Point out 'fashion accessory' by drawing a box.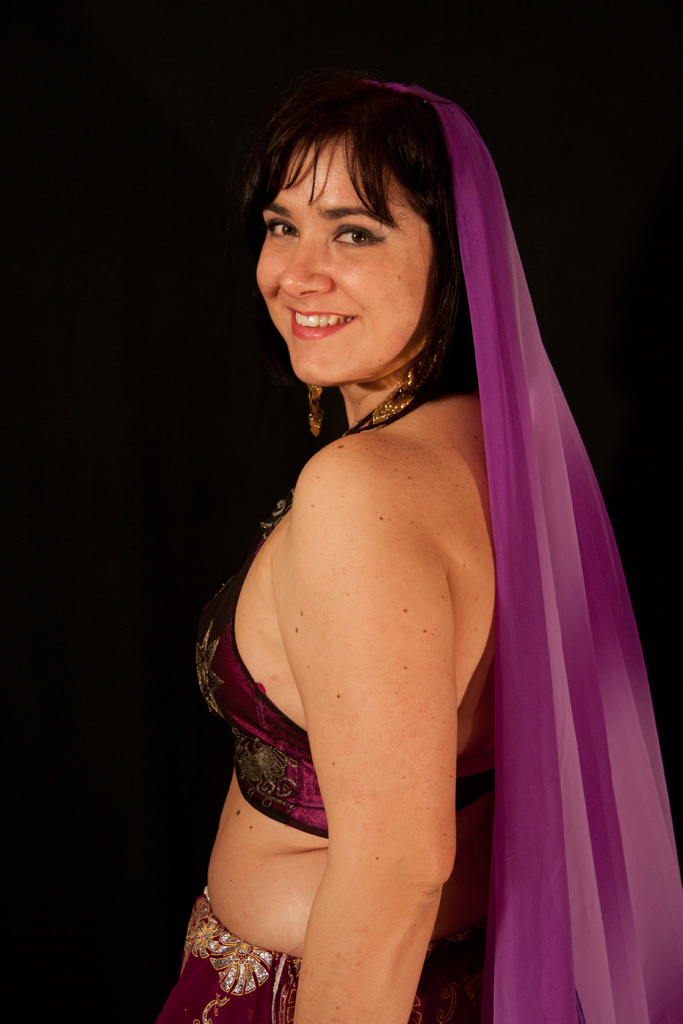
354:80:680:1023.
